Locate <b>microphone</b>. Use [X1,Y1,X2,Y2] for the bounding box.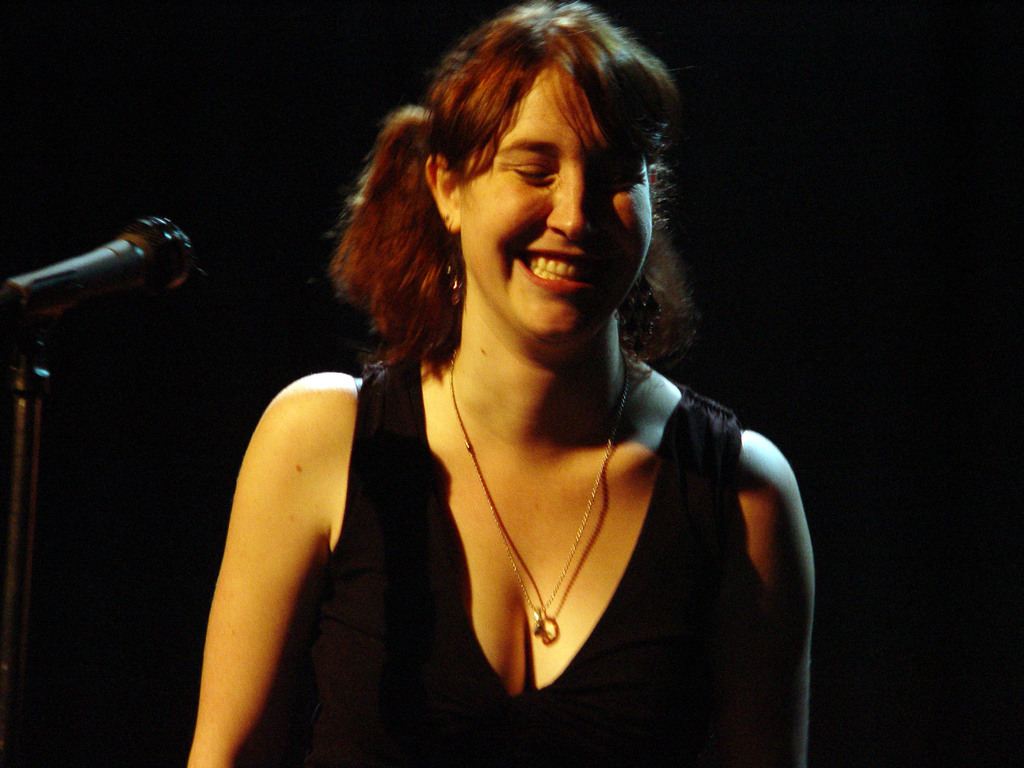
[6,199,204,371].
